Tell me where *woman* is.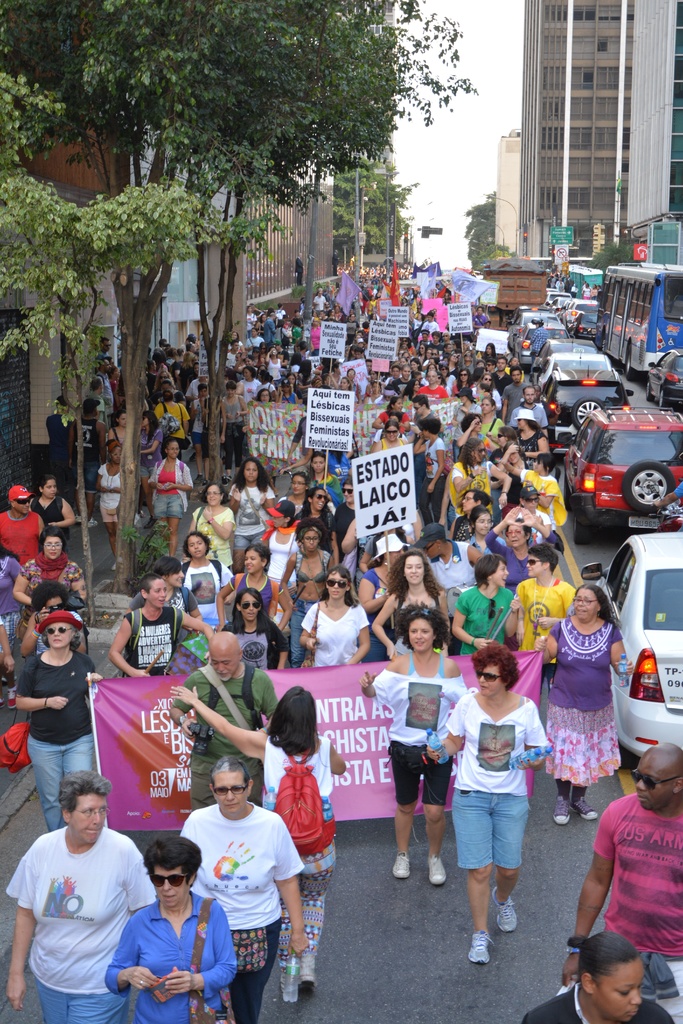
*woman* is at bbox(484, 358, 493, 374).
